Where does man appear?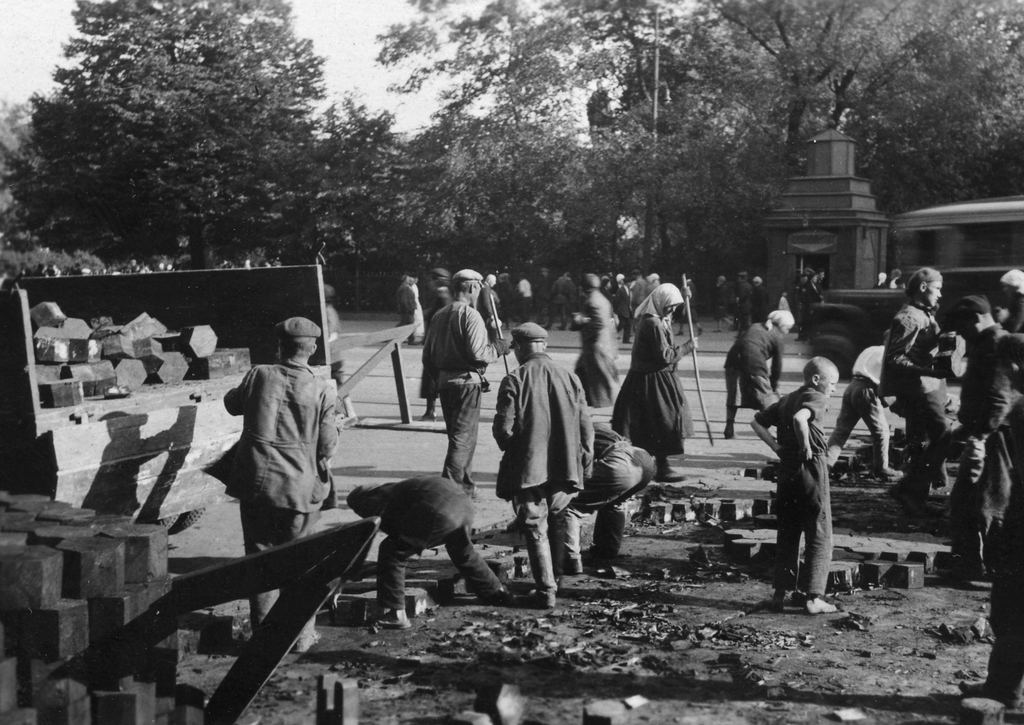
Appears at bbox=[413, 268, 502, 502].
